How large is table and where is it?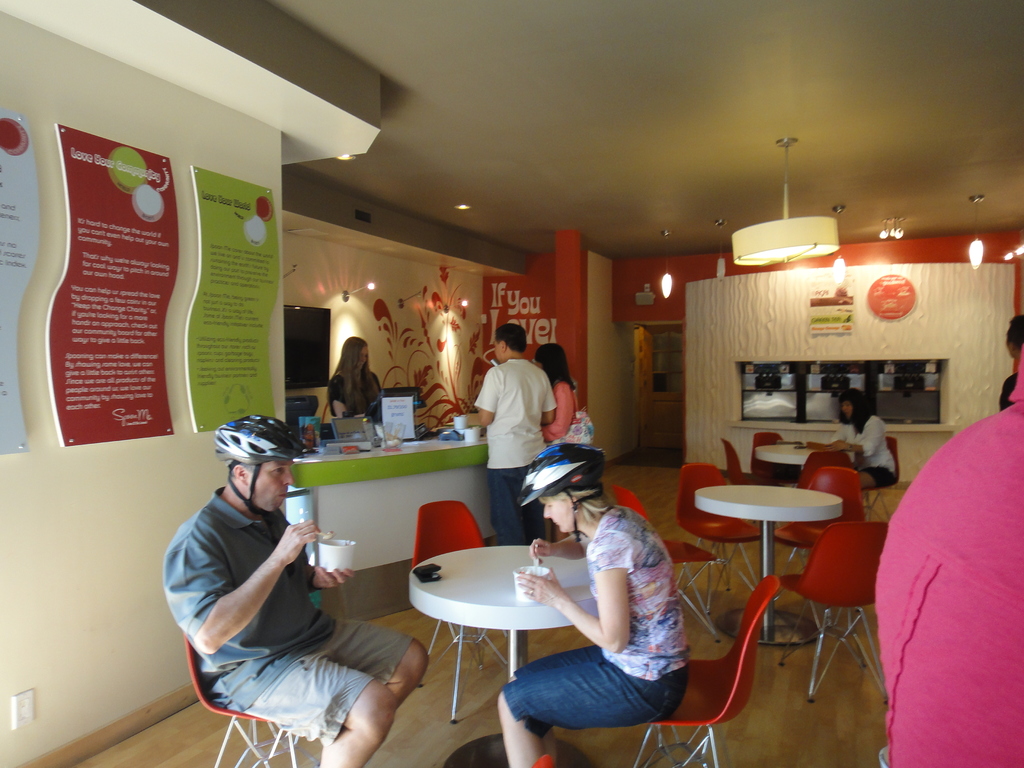
Bounding box: left=691, top=476, right=841, bottom=639.
